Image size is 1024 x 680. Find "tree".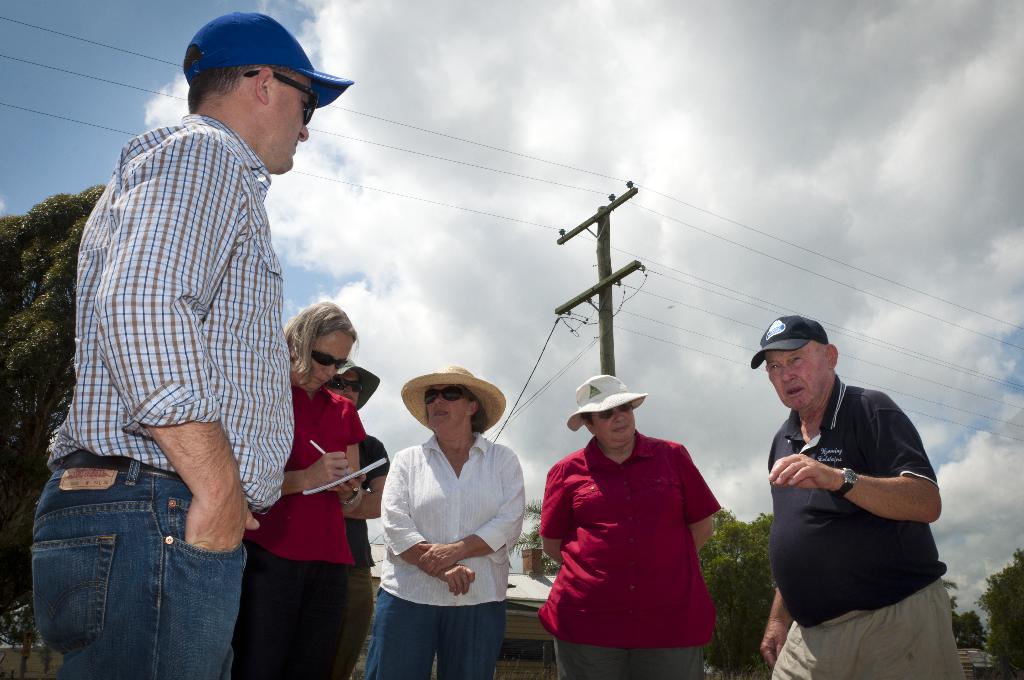
[987, 547, 1023, 679].
